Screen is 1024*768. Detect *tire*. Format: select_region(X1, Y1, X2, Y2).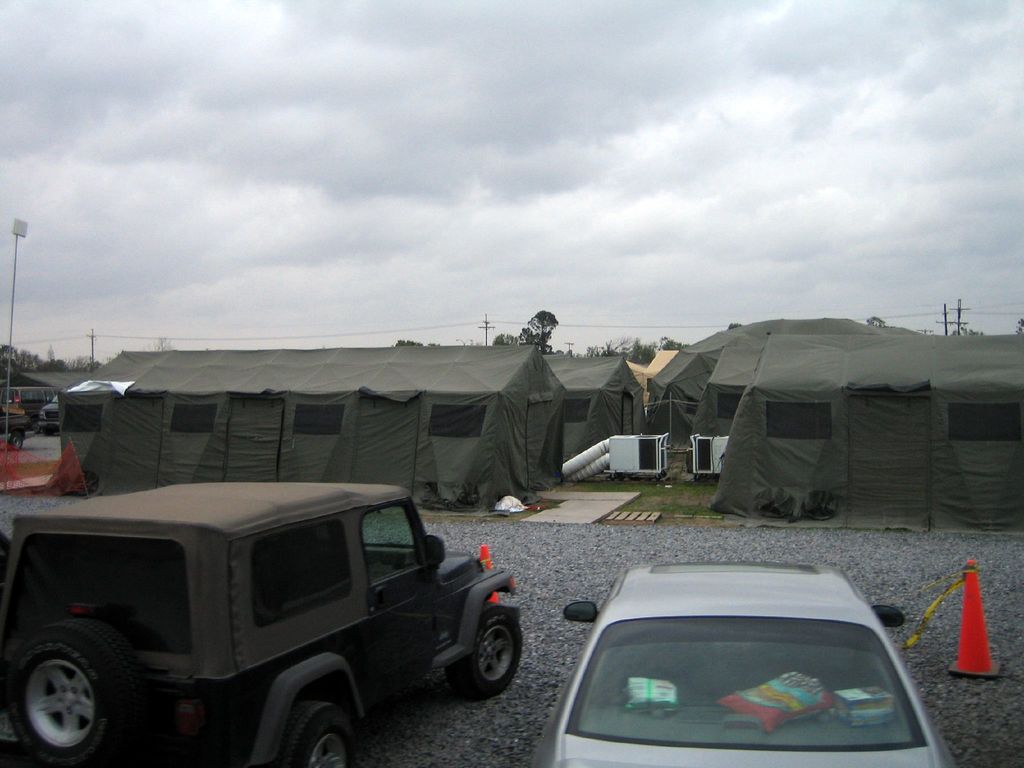
select_region(276, 701, 361, 767).
